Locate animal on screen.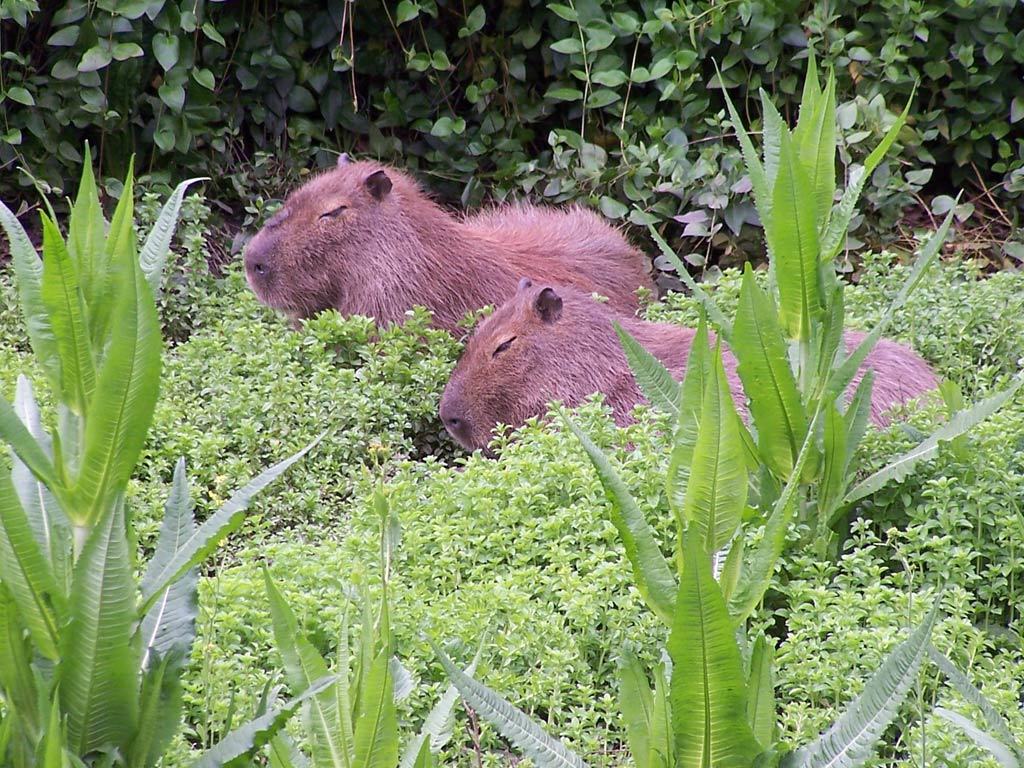
On screen at [232,148,651,334].
